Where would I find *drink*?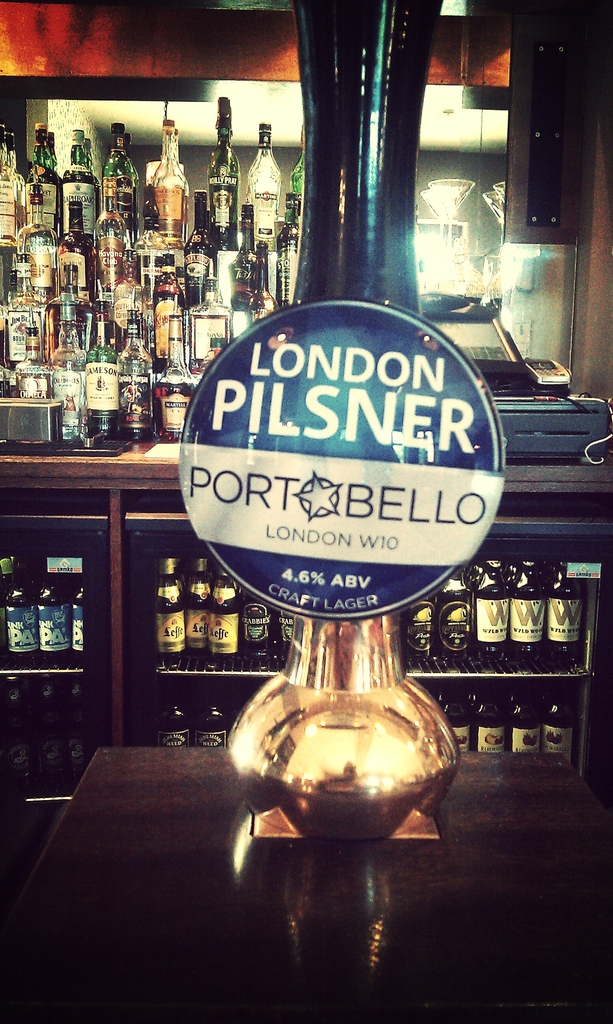
At left=237, top=595, right=269, bottom=658.
